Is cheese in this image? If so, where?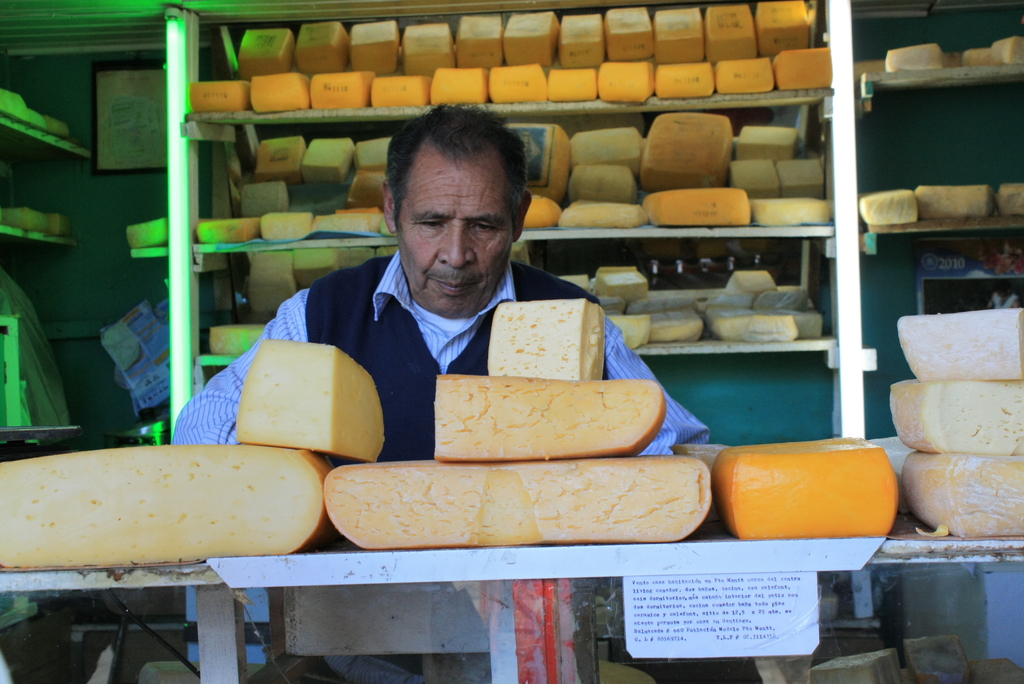
Yes, at l=715, t=431, r=901, b=539.
